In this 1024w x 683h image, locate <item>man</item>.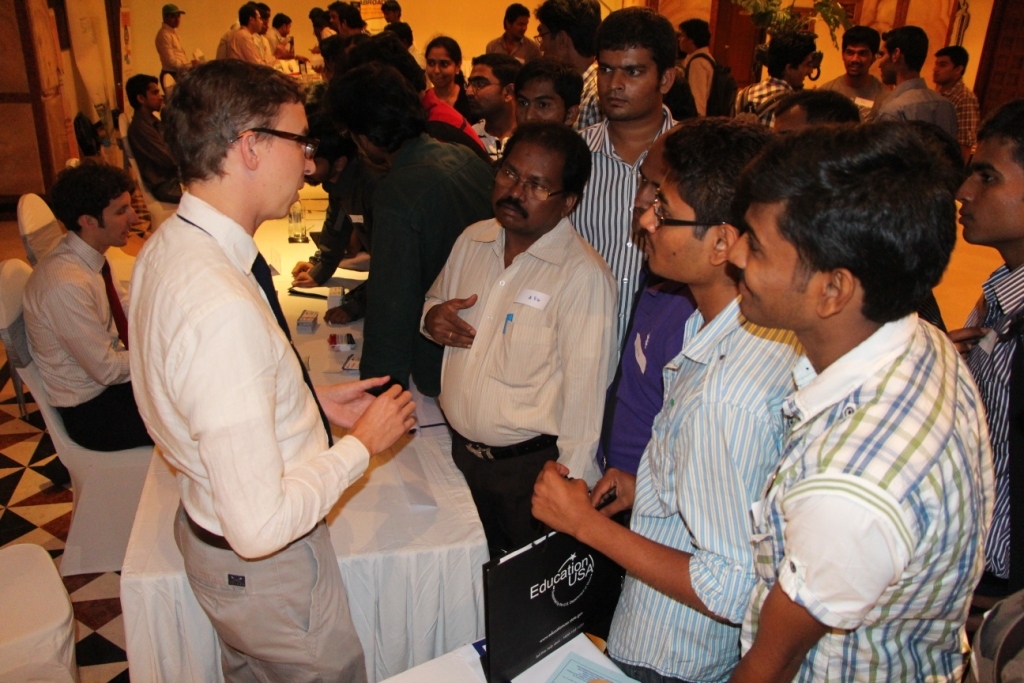
Bounding box: box(272, 64, 509, 383).
